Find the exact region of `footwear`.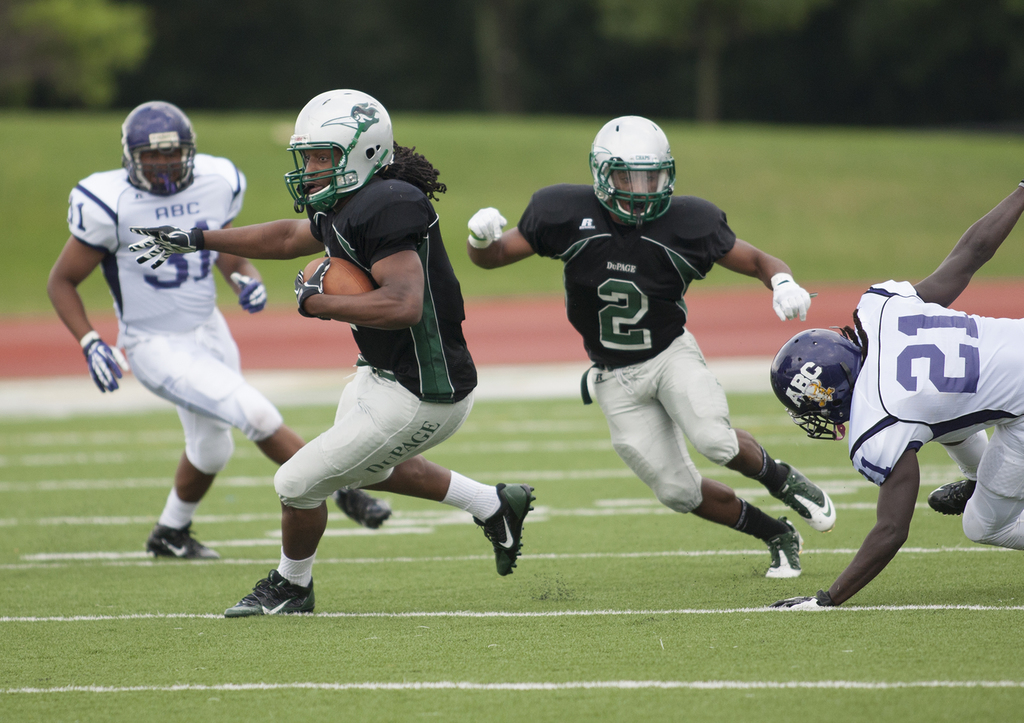
Exact region: (left=339, top=489, right=394, bottom=531).
